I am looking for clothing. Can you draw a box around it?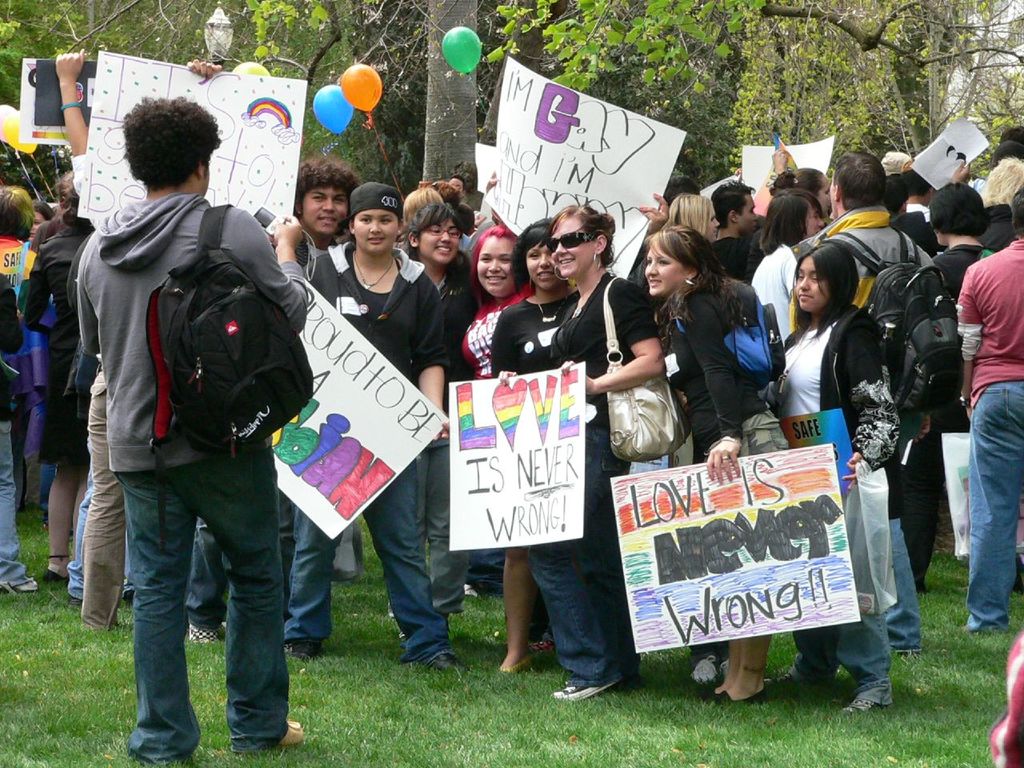
Sure, the bounding box is x1=954 y1=242 x2=1023 y2=411.
